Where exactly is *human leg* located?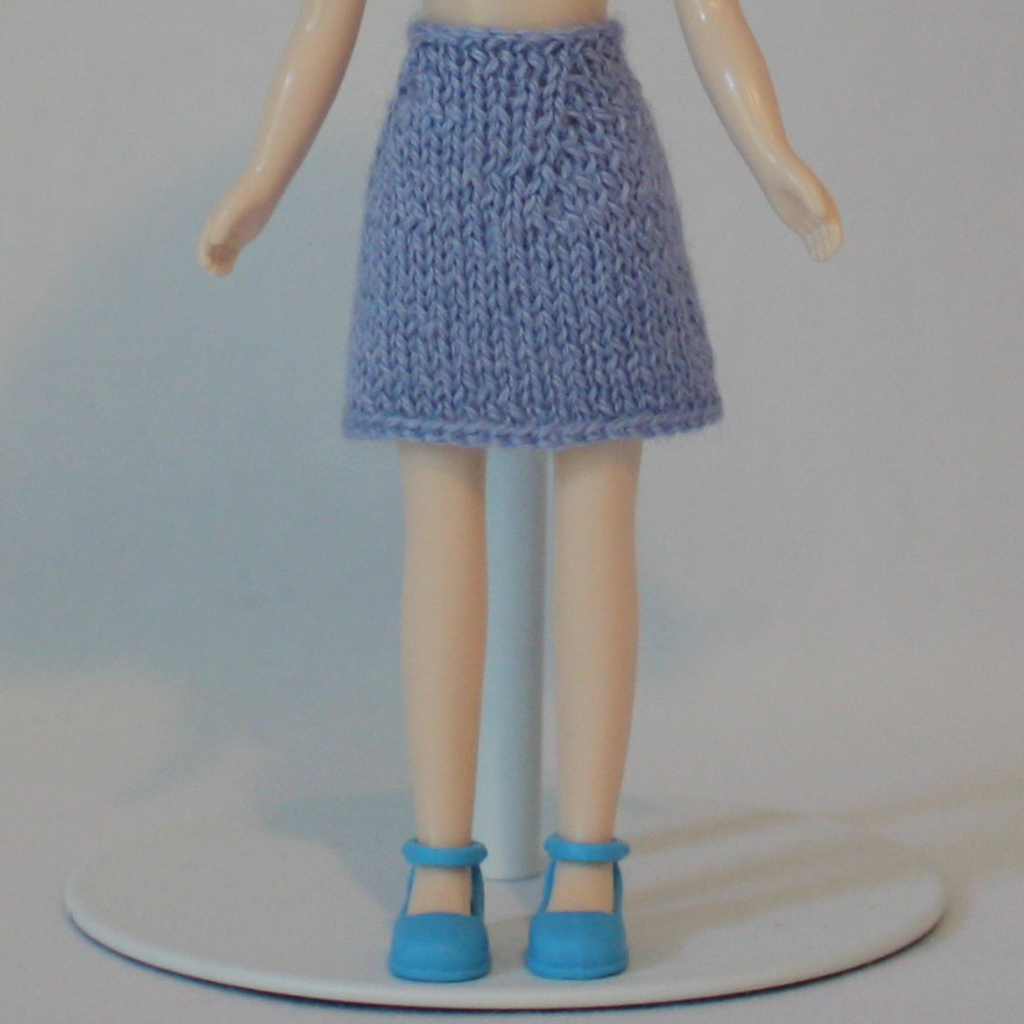
Its bounding box is 365, 161, 489, 969.
